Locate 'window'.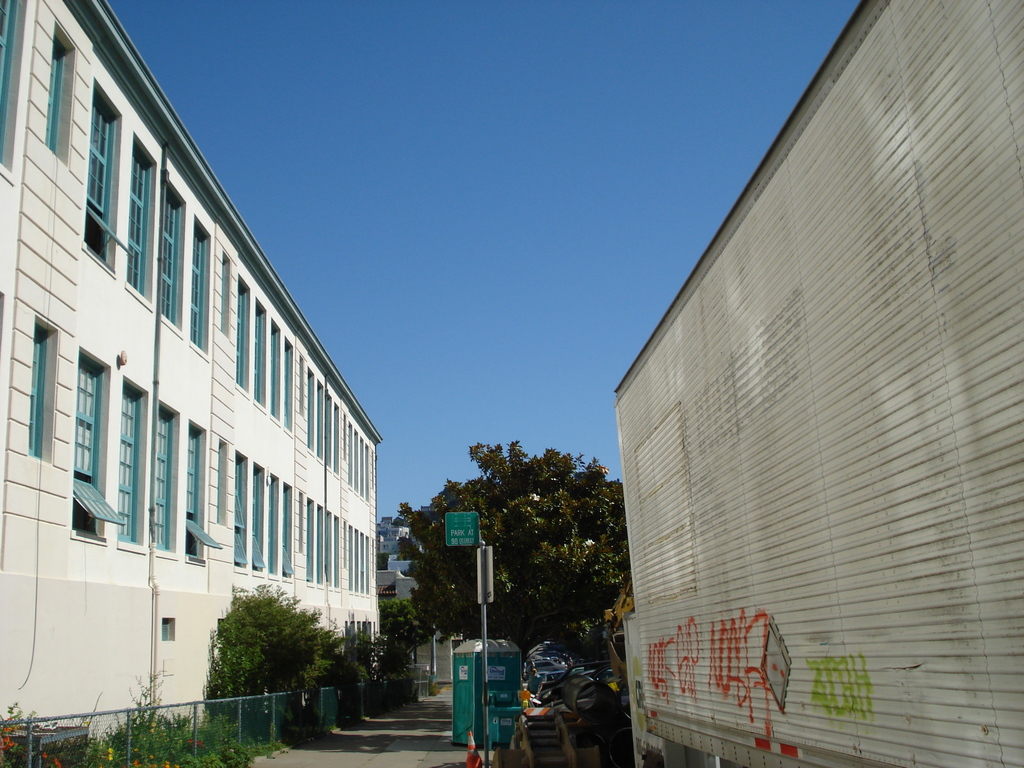
Bounding box: 278,483,297,577.
